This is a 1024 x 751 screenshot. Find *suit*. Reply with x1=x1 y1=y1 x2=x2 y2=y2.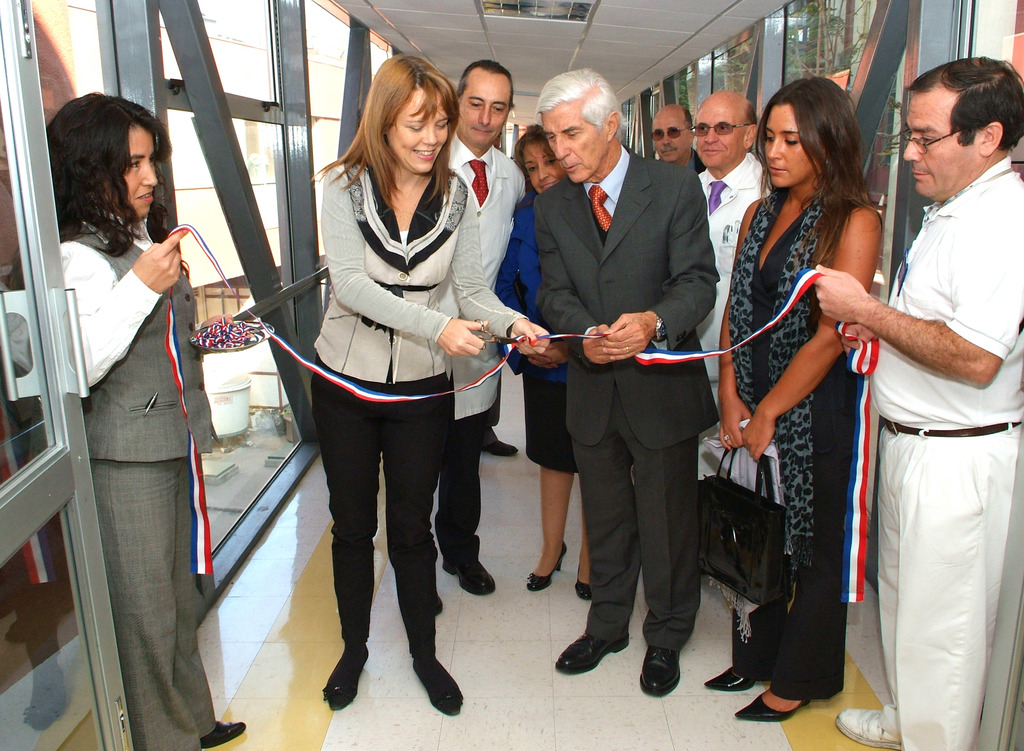
x1=687 y1=145 x2=706 y2=175.
